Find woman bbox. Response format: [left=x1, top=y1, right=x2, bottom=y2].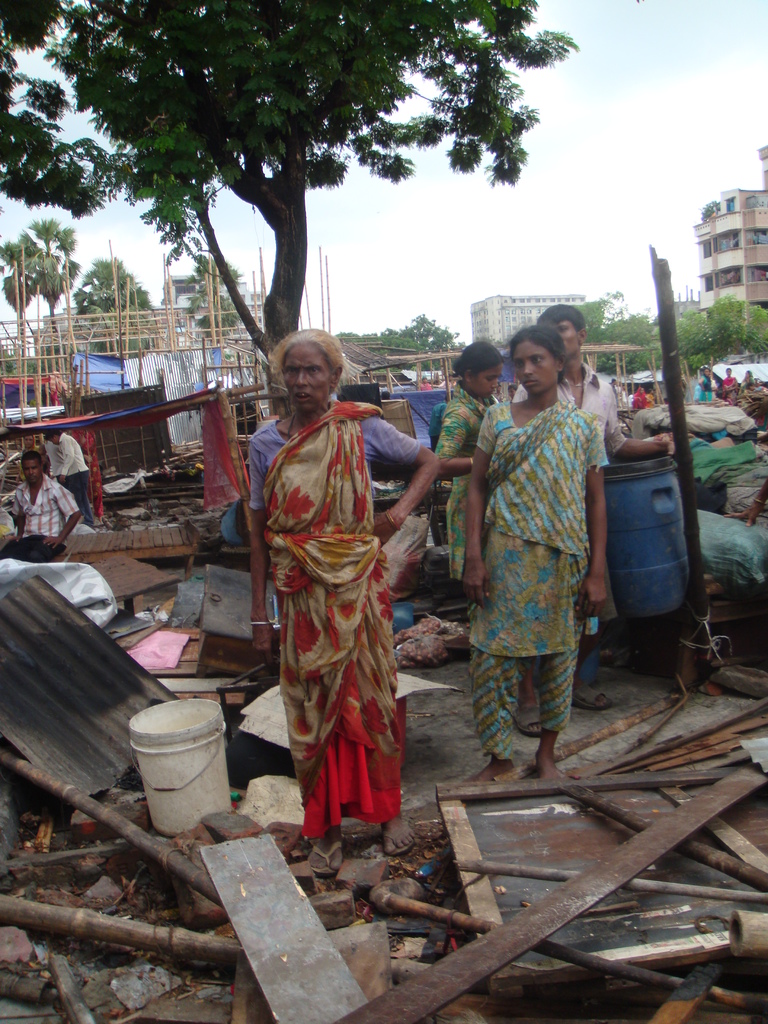
[left=461, top=325, right=613, bottom=785].
